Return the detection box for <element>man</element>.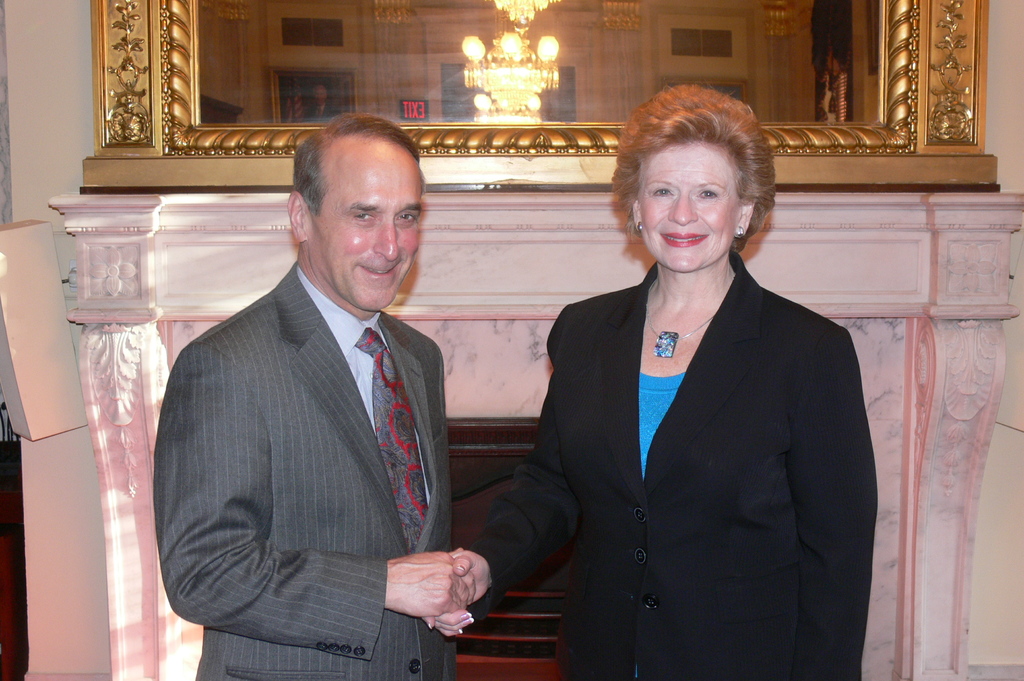
145 114 482 680.
